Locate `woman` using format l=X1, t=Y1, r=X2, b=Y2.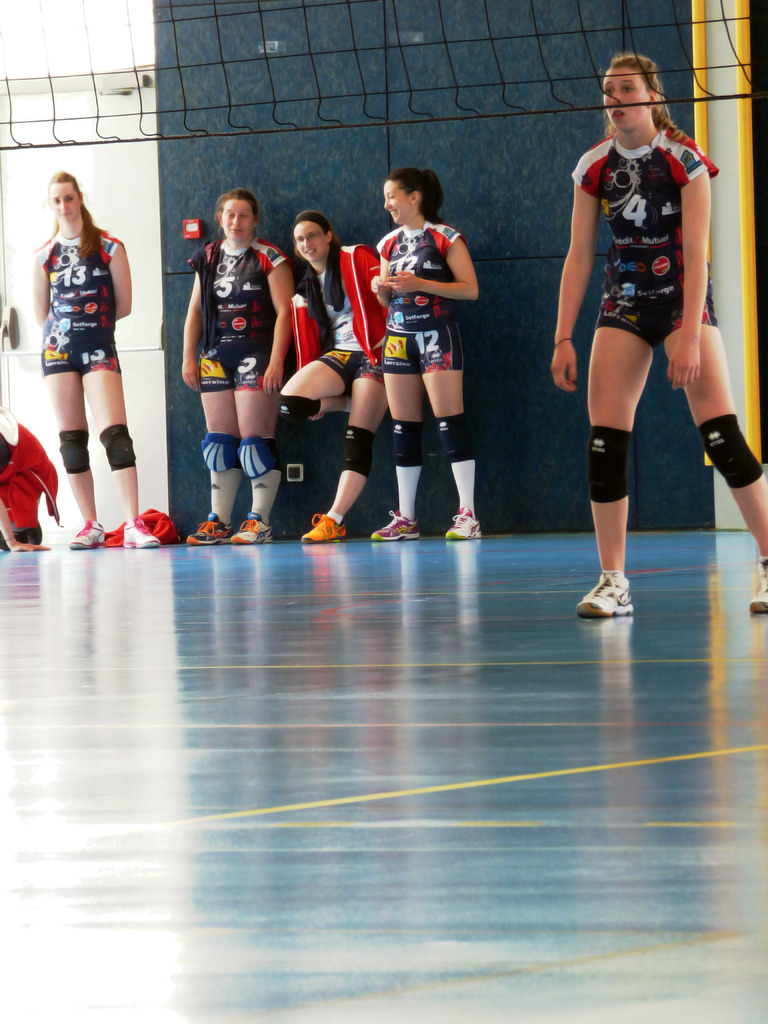
l=0, t=406, r=64, b=554.
